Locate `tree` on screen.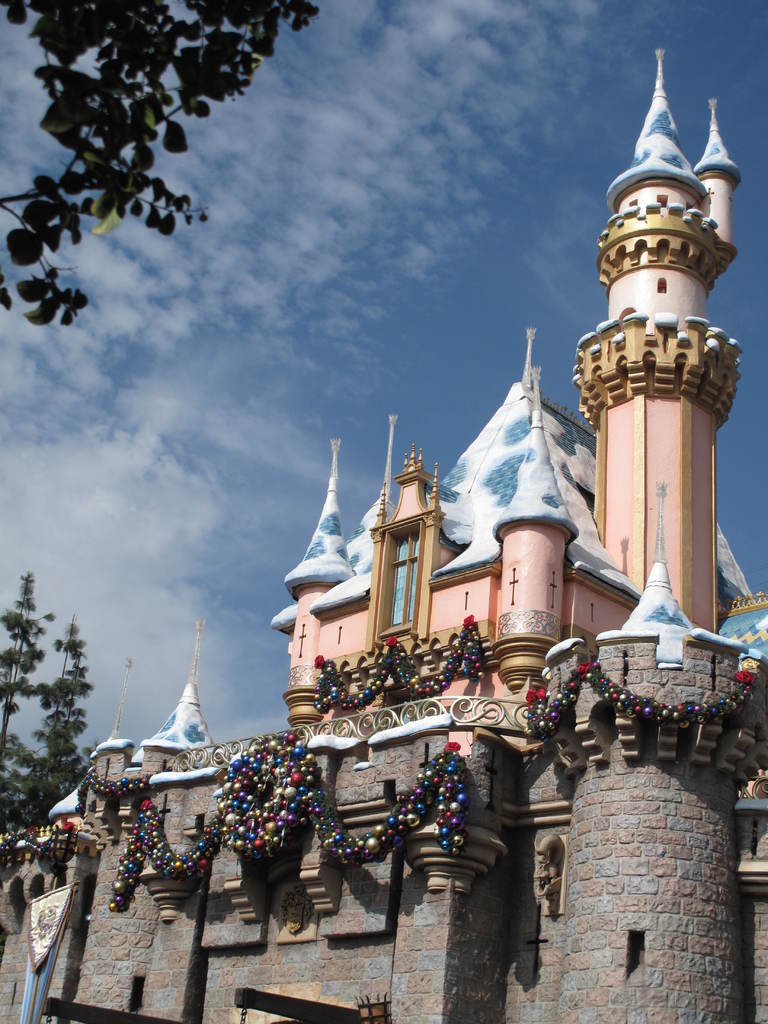
On screen at detection(0, 0, 324, 325).
